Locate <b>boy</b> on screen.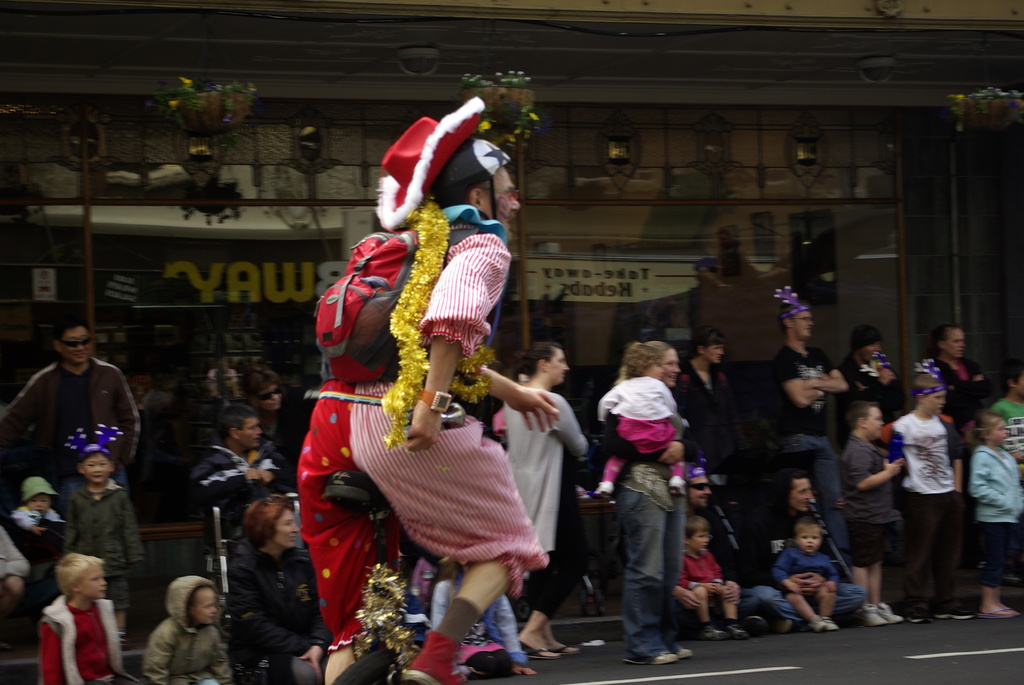
On screen at (67,443,143,648).
